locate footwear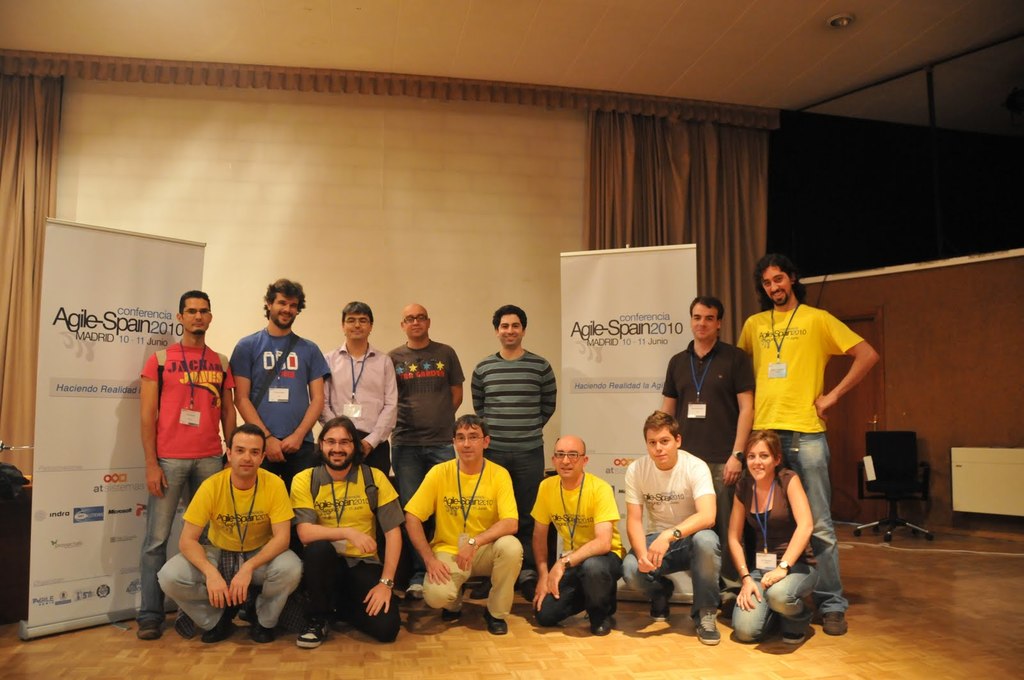
Rect(783, 606, 816, 641)
